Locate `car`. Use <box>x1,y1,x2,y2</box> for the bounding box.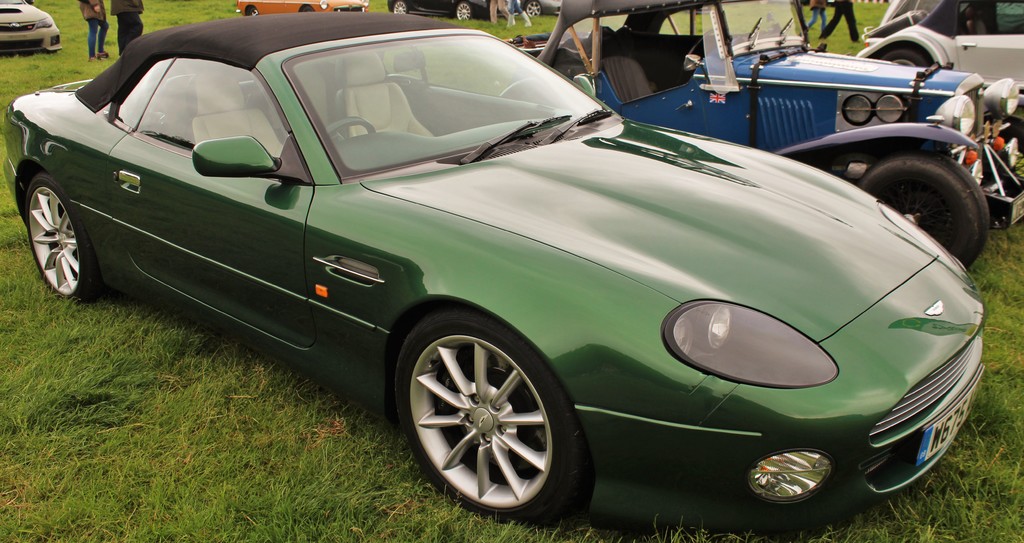
<box>515,0,568,15</box>.
